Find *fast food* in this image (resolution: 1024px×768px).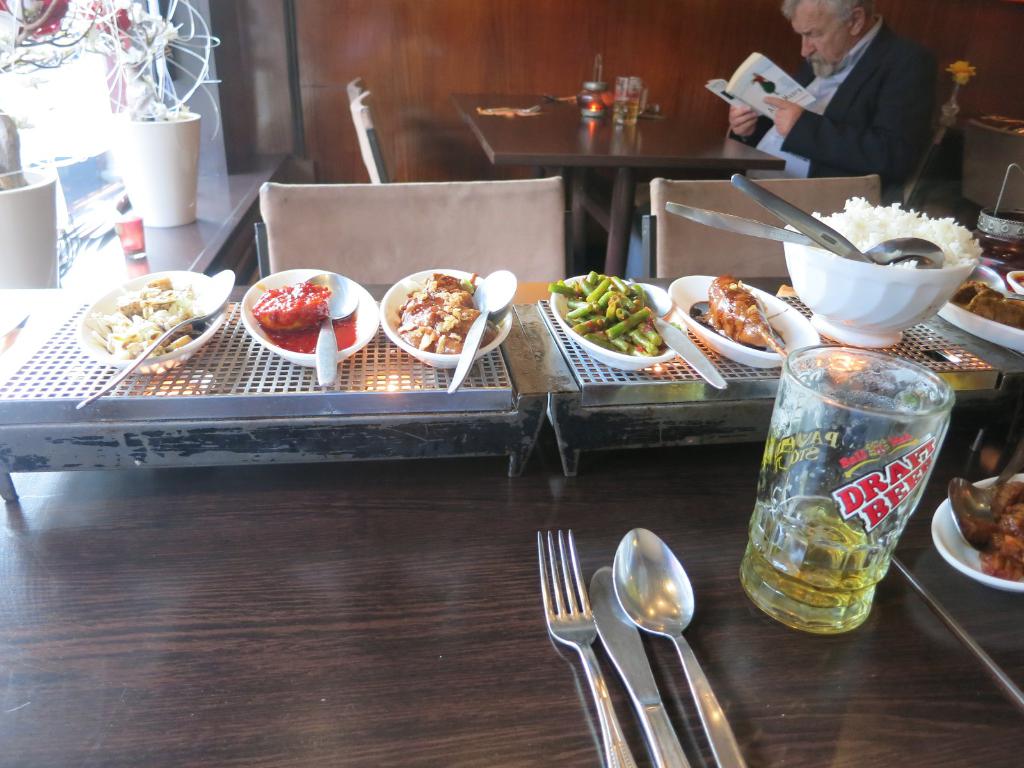
{"left": 710, "top": 280, "right": 787, "bottom": 364}.
